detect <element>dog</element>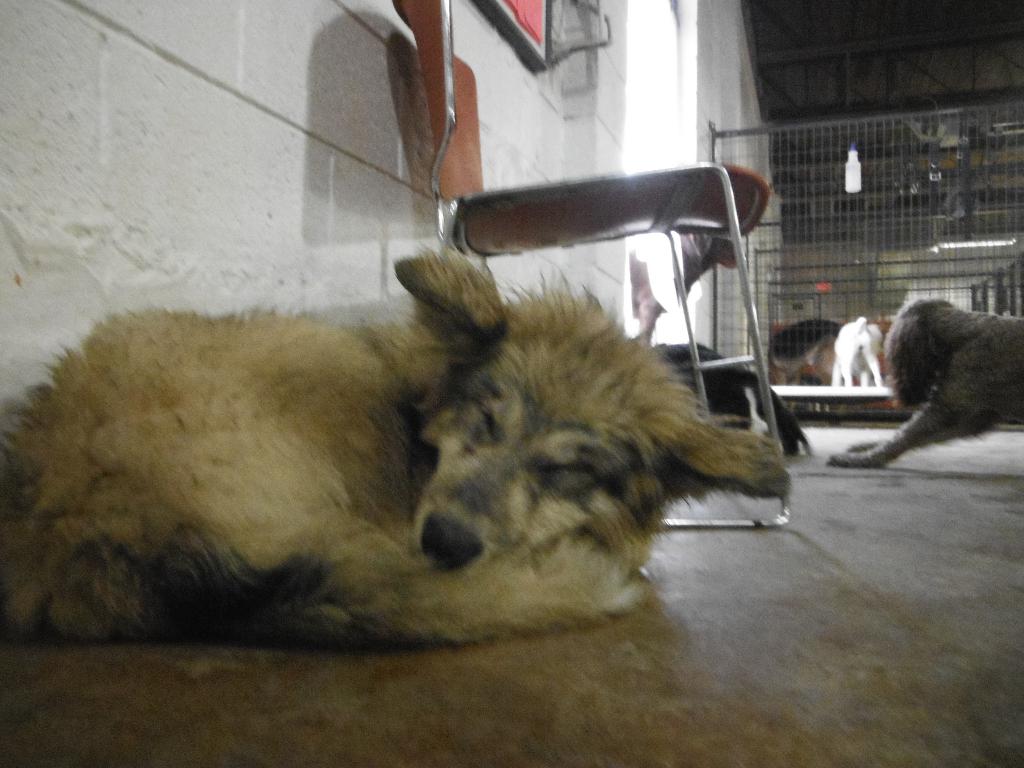
x1=655 y1=338 x2=824 y2=460
